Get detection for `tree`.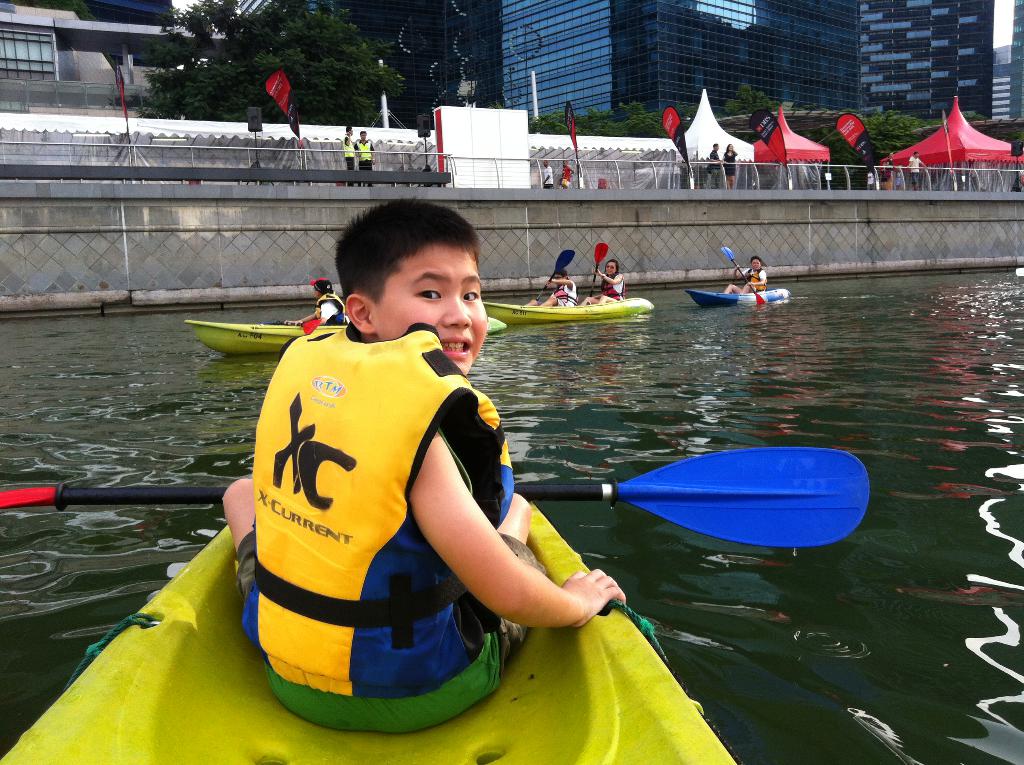
Detection: (131,0,403,119).
